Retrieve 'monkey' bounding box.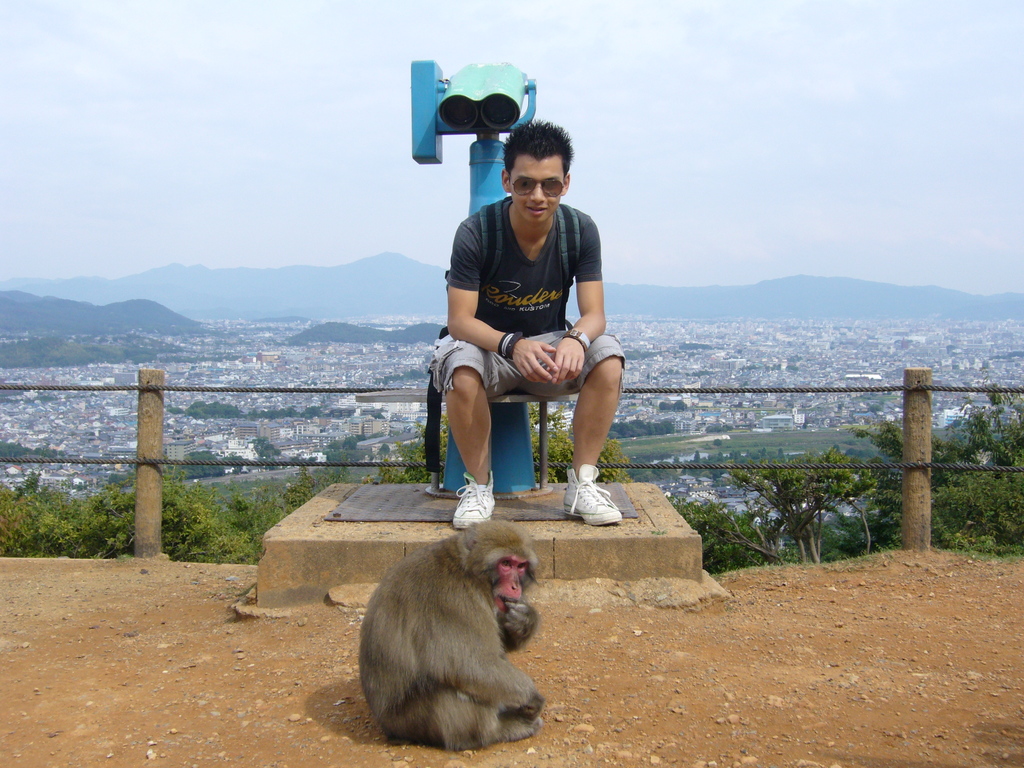
Bounding box: box(355, 512, 559, 746).
